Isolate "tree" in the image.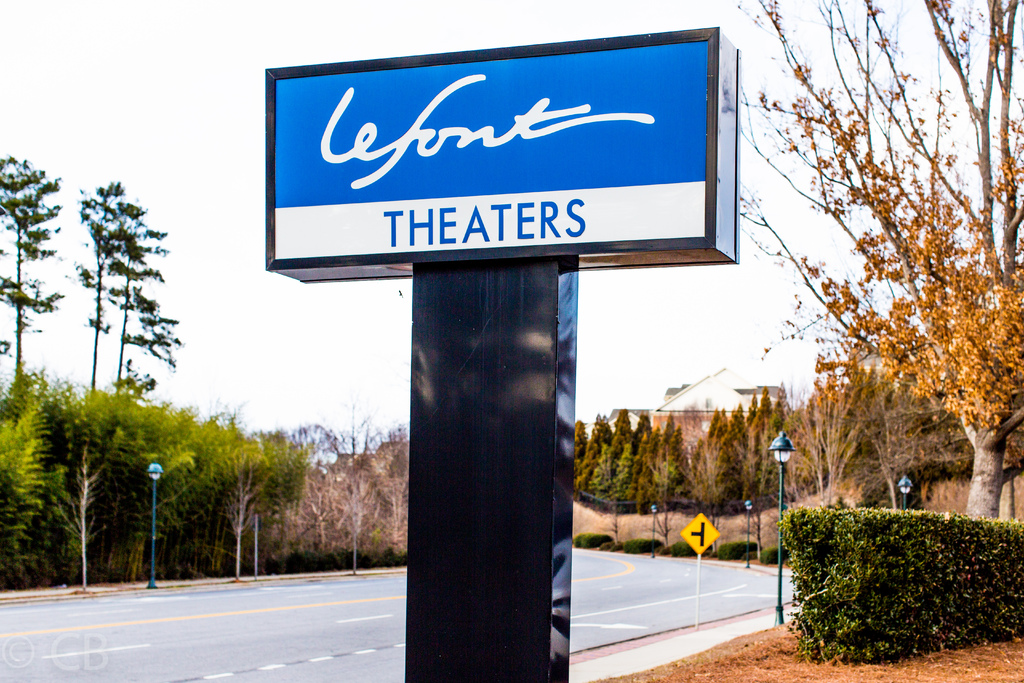
Isolated region: 63:174:184:410.
